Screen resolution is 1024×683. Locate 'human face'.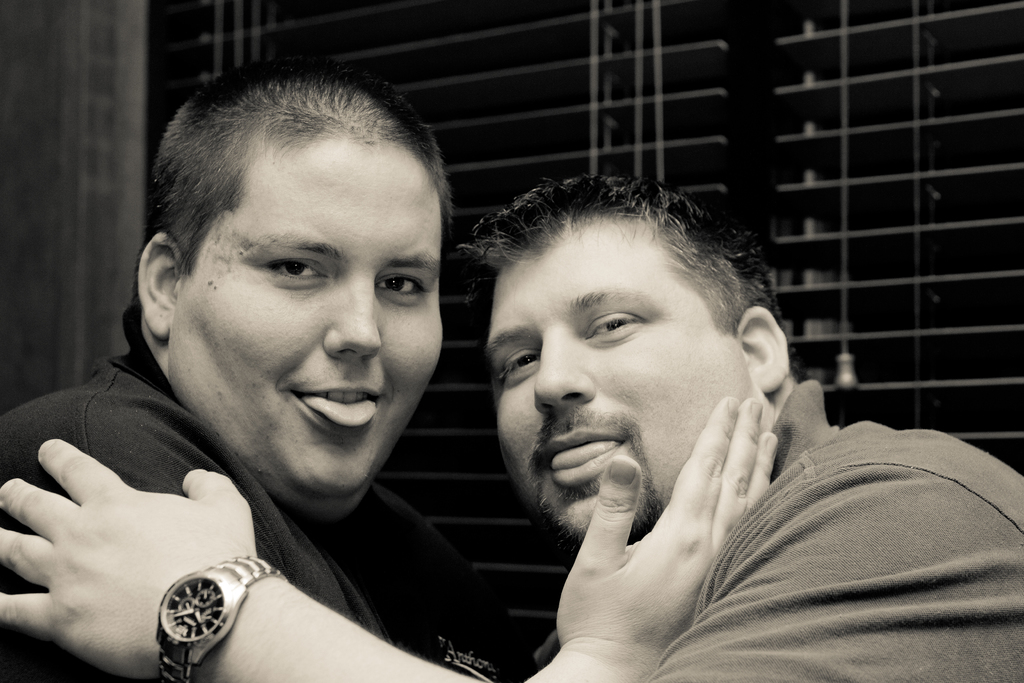
172/131/445/497.
